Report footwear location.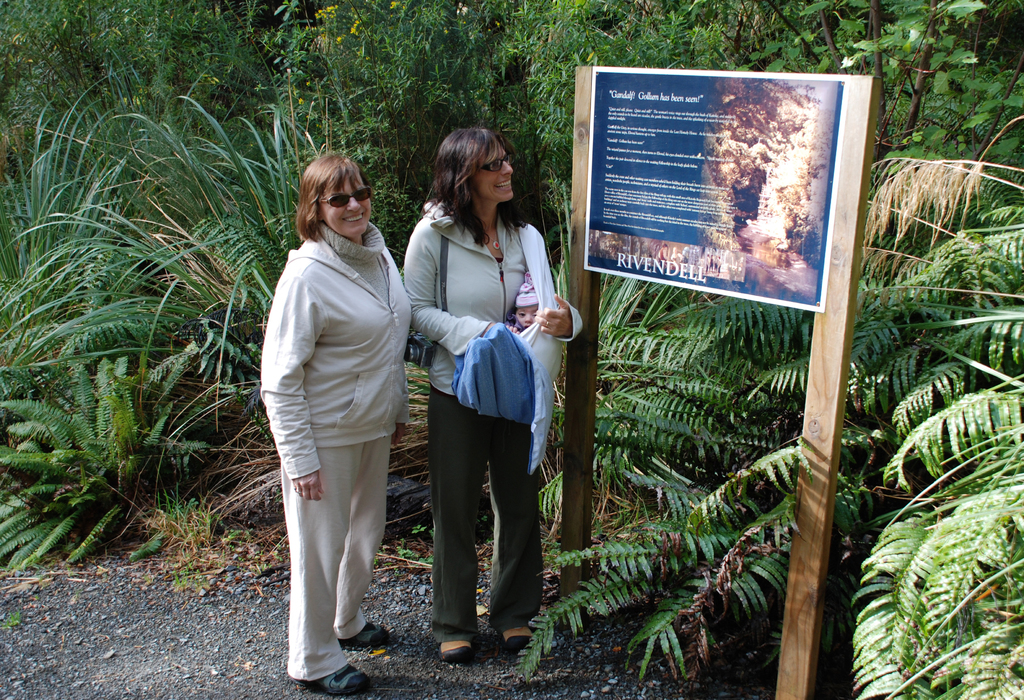
Report: rect(435, 634, 475, 662).
